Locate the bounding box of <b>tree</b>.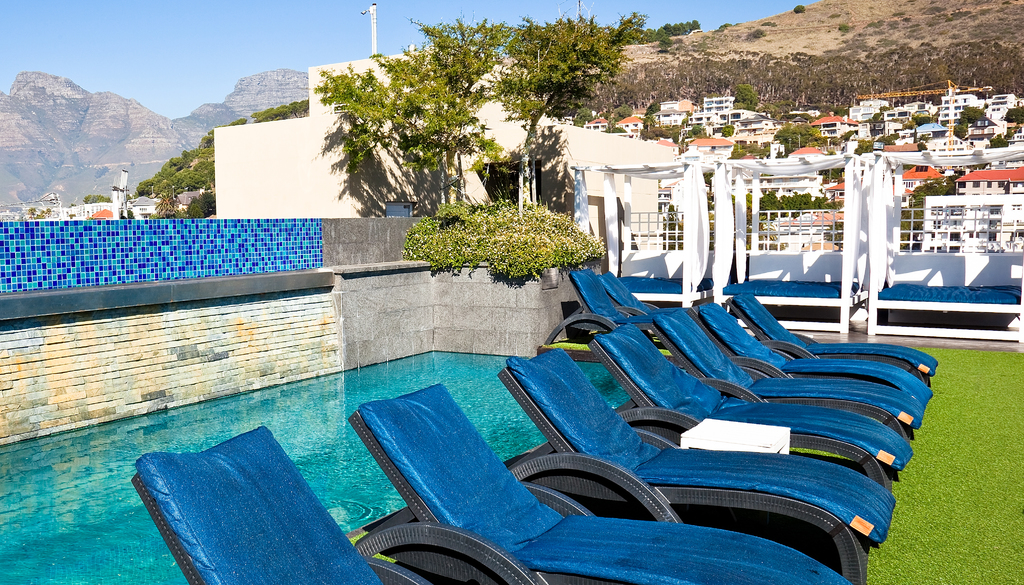
Bounding box: <box>772,119,826,156</box>.
